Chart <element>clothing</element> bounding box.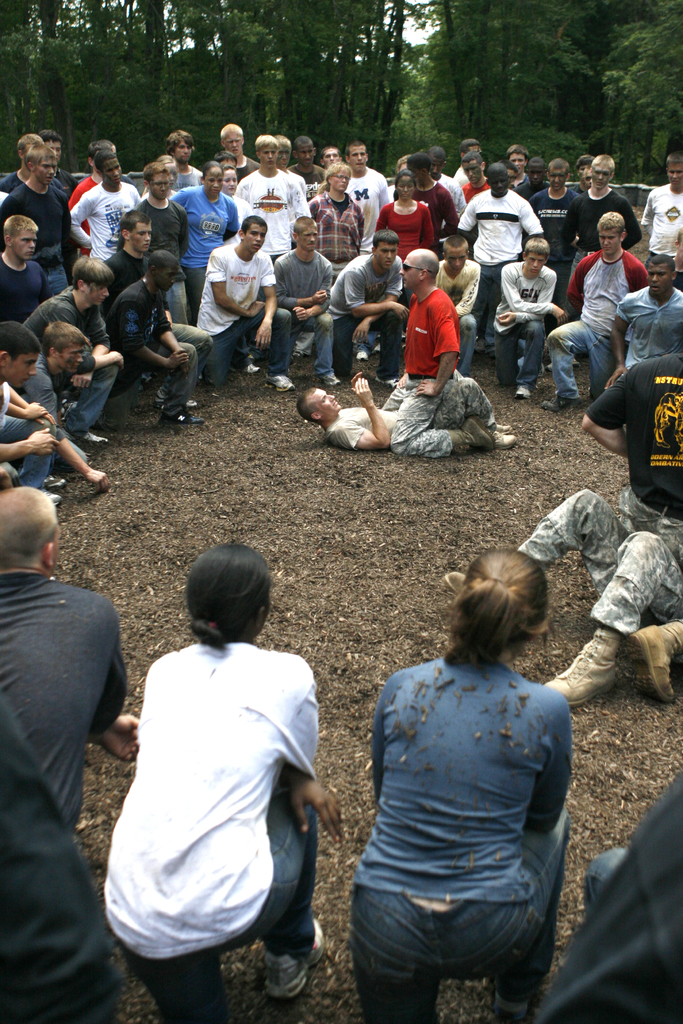
Charted: <region>329, 250, 404, 381</region>.
